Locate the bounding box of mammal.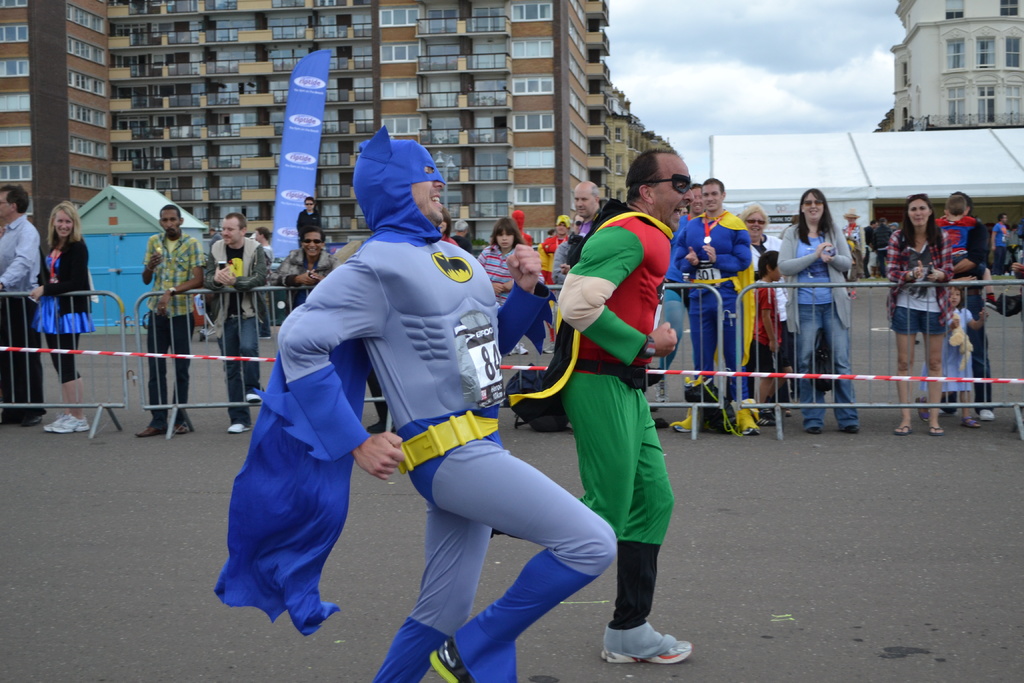
Bounding box: 740, 202, 791, 414.
